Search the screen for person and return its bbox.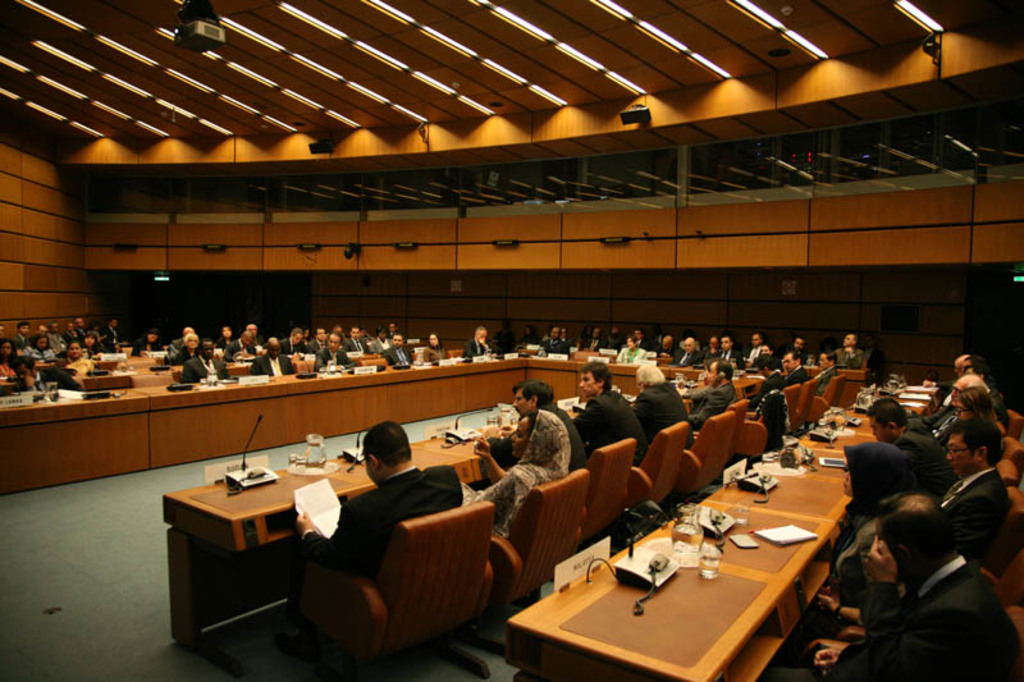
Found: <box>741,331,772,362</box>.
